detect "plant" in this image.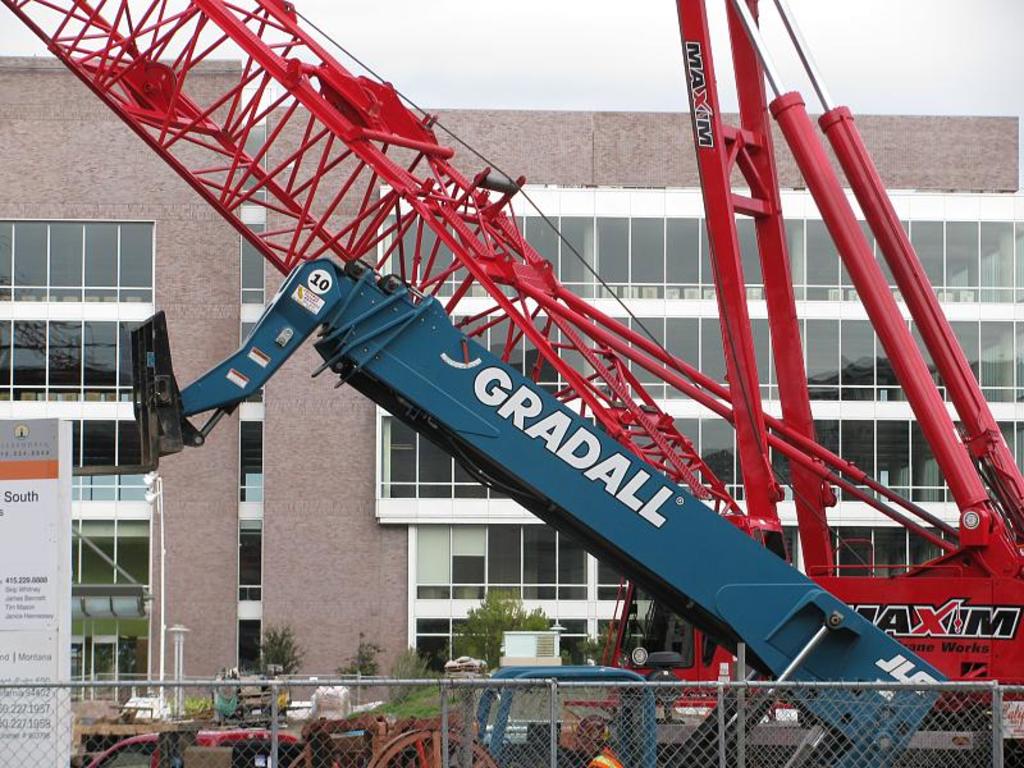
Detection: 558/626/621/675.
